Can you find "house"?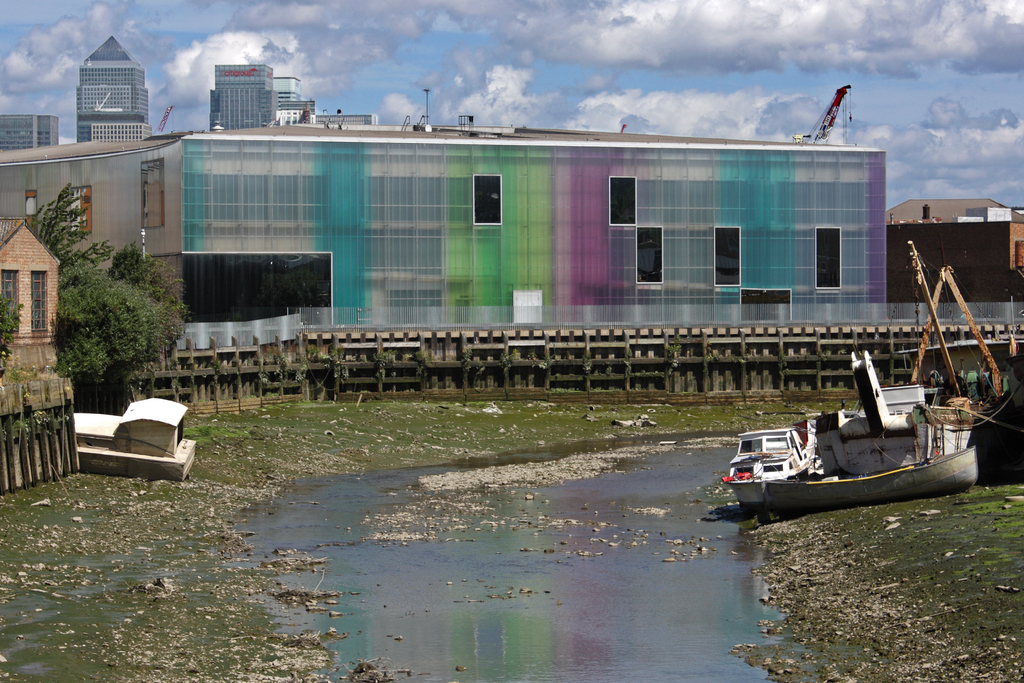
Yes, bounding box: <box>274,72,404,133</box>.
